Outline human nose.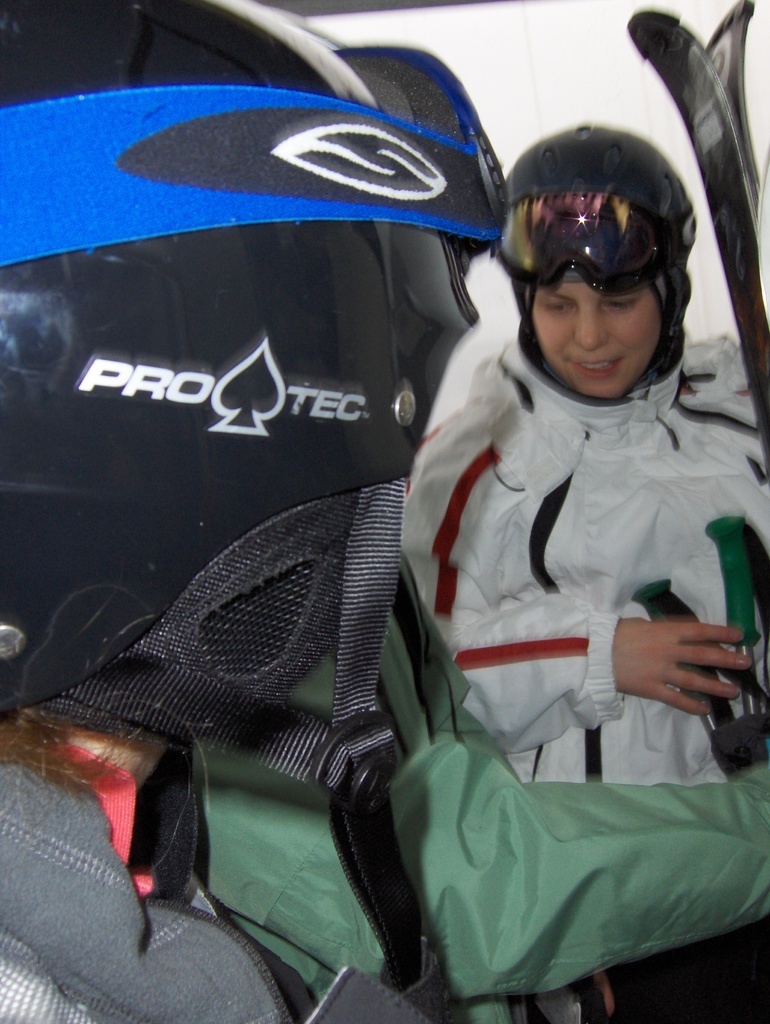
Outline: x1=568 y1=301 x2=611 y2=349.
